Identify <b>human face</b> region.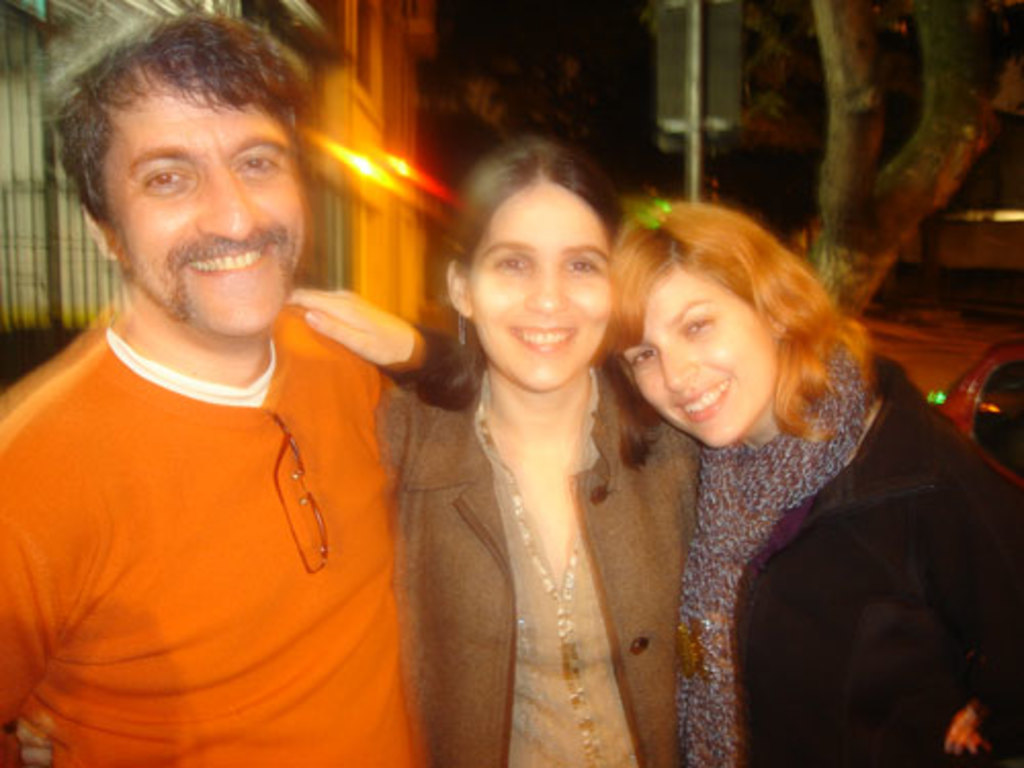
Region: <region>98, 92, 307, 340</region>.
